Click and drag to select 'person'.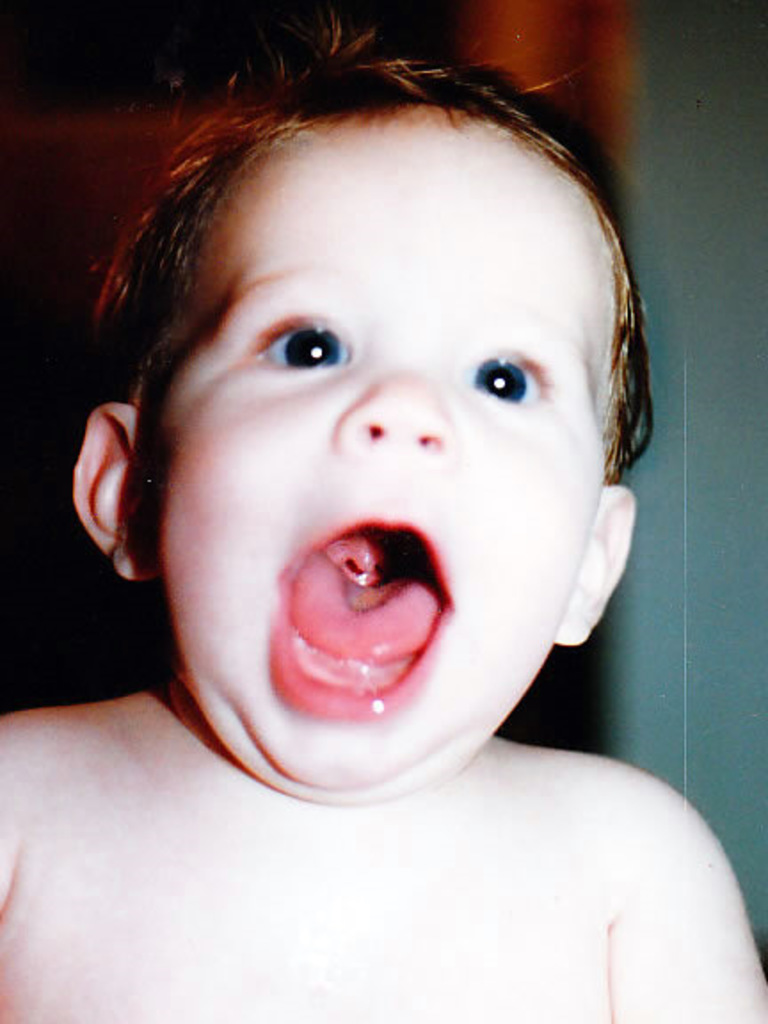
Selection: select_region(0, 5, 731, 1017).
